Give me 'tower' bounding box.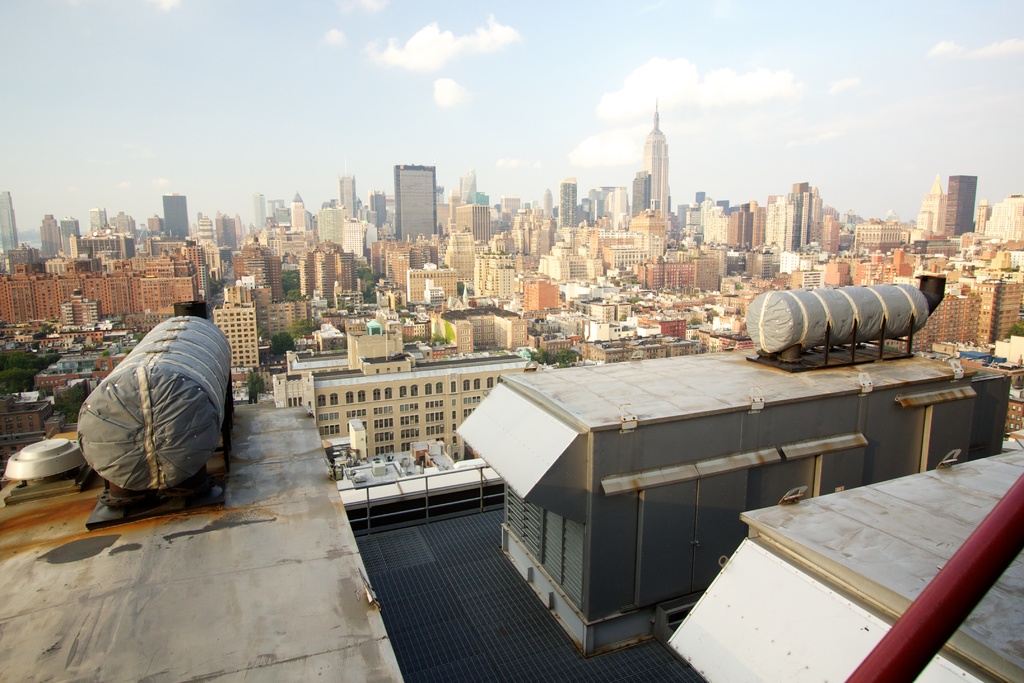
x1=163 y1=196 x2=191 y2=243.
